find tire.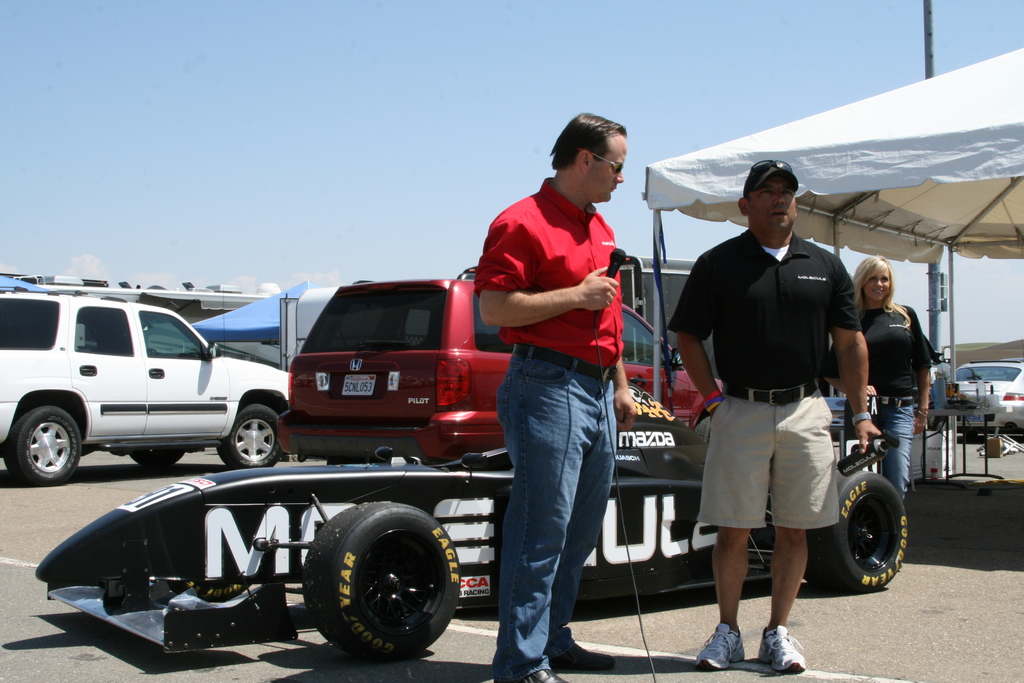
803:469:907:594.
